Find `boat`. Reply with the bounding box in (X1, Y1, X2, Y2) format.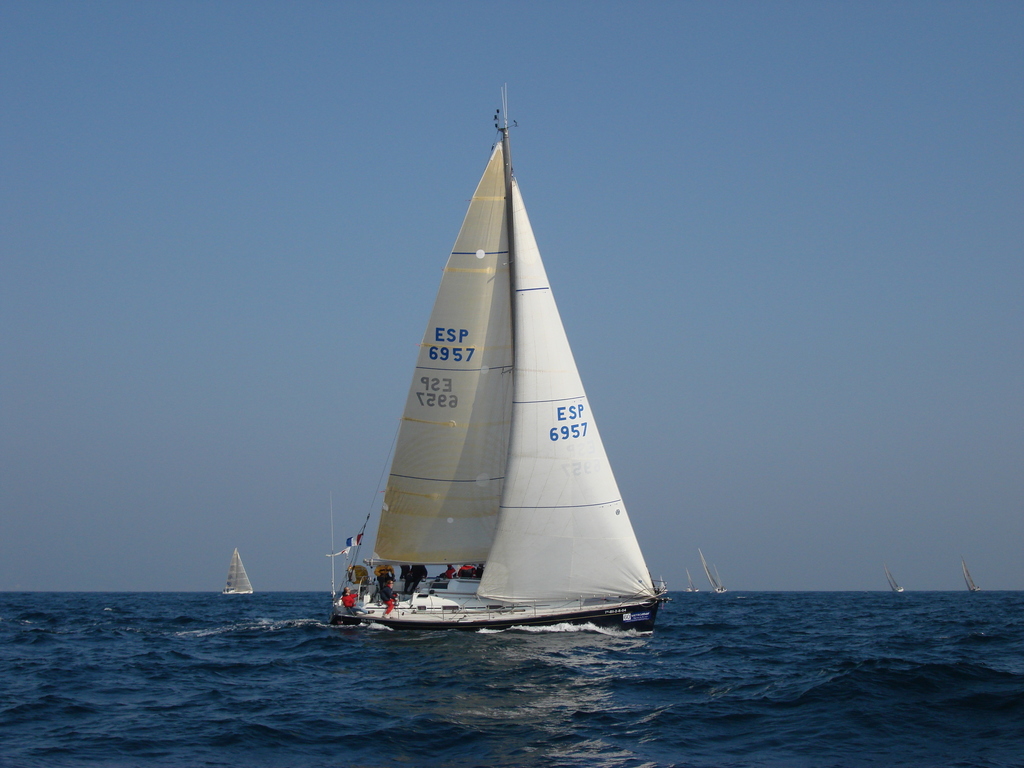
(321, 79, 691, 653).
